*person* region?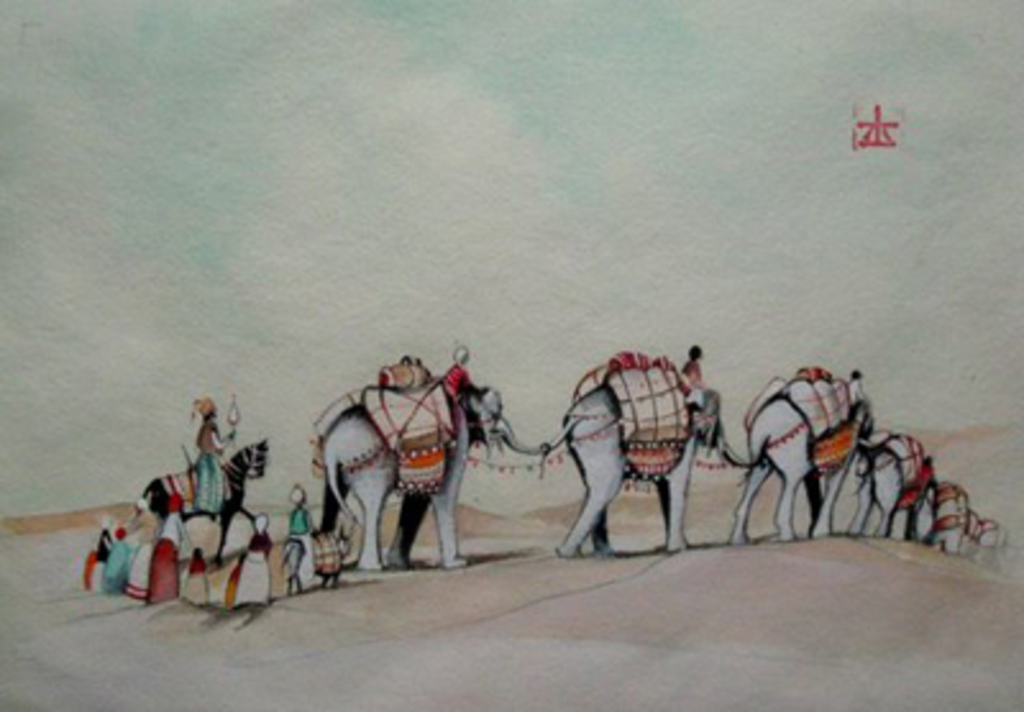
(916,453,937,484)
